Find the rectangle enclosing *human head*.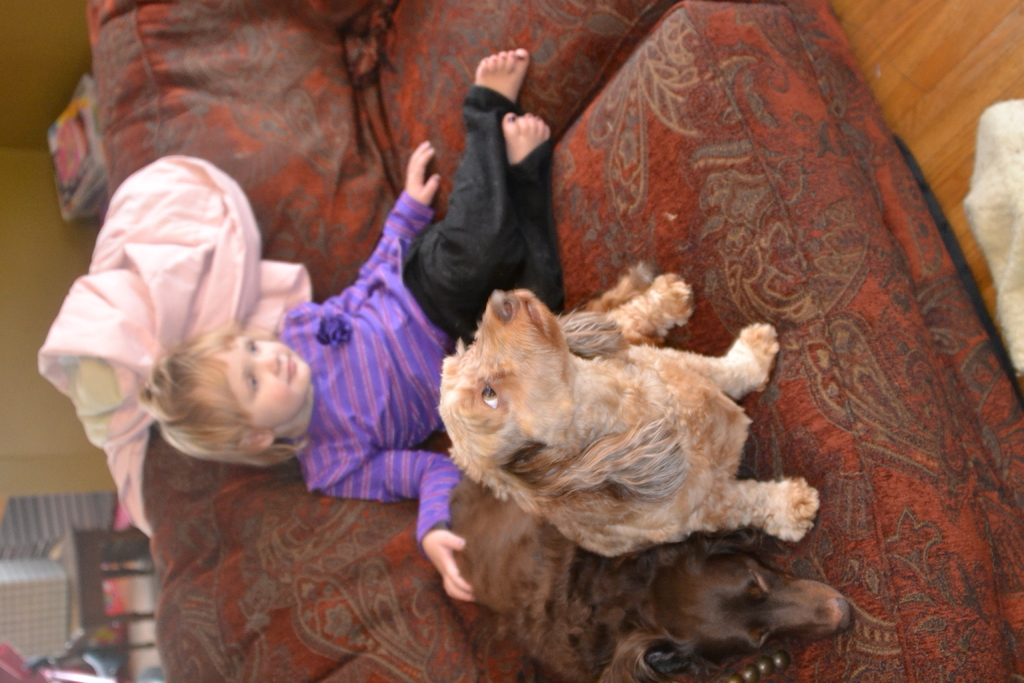
crop(129, 321, 325, 457).
